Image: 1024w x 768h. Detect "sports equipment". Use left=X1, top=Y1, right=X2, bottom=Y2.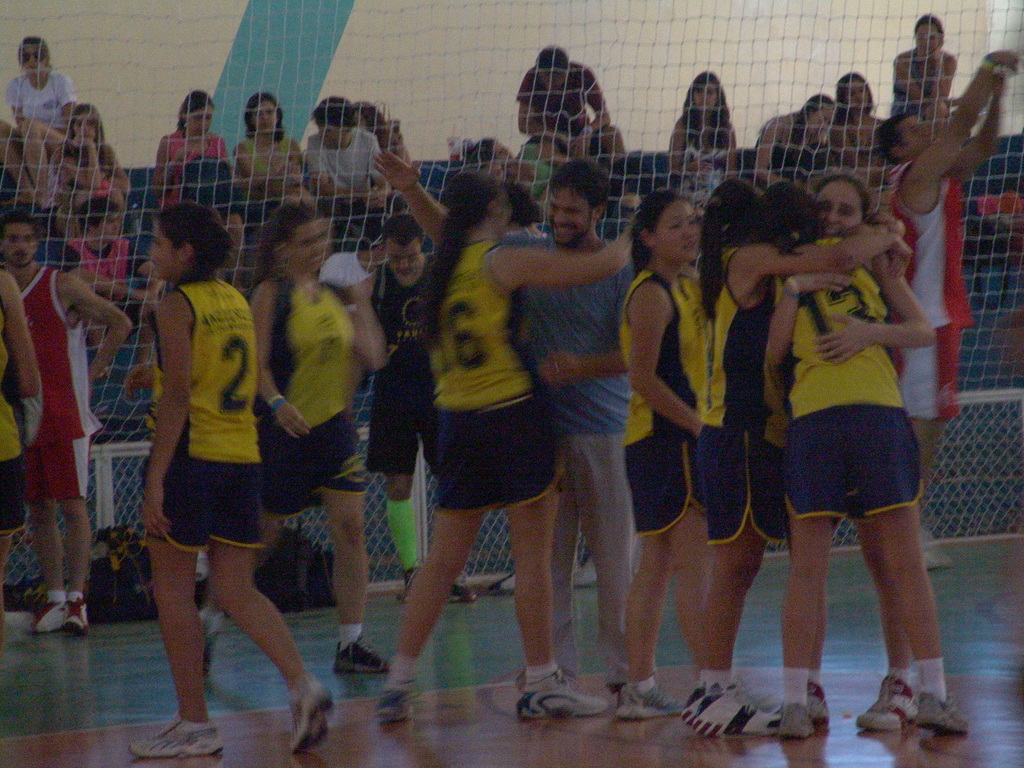
left=684, top=678, right=784, bottom=742.
